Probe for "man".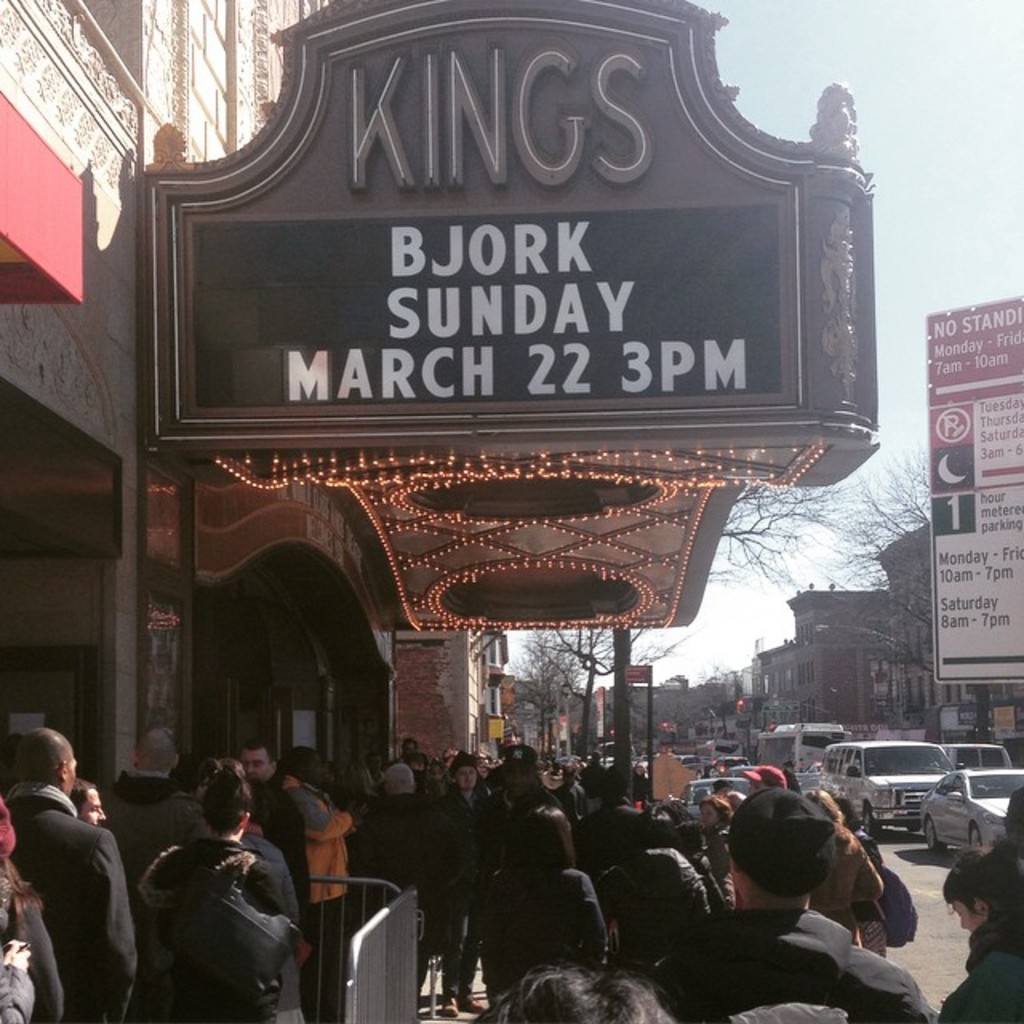
Probe result: region(480, 744, 574, 1006).
